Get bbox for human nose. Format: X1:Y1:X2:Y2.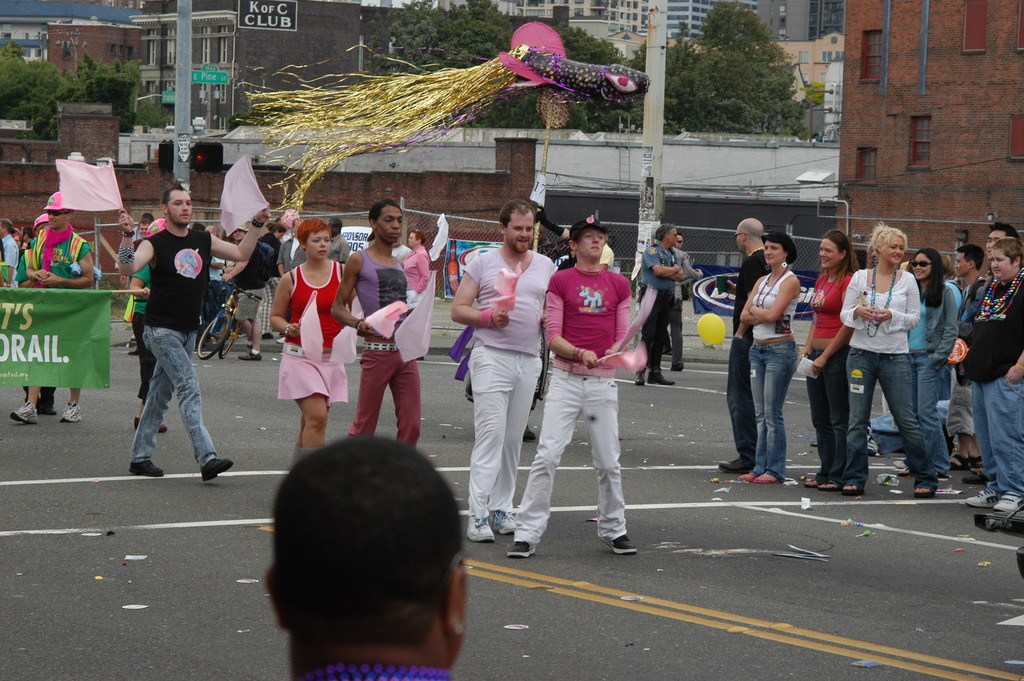
179:202:186:210.
